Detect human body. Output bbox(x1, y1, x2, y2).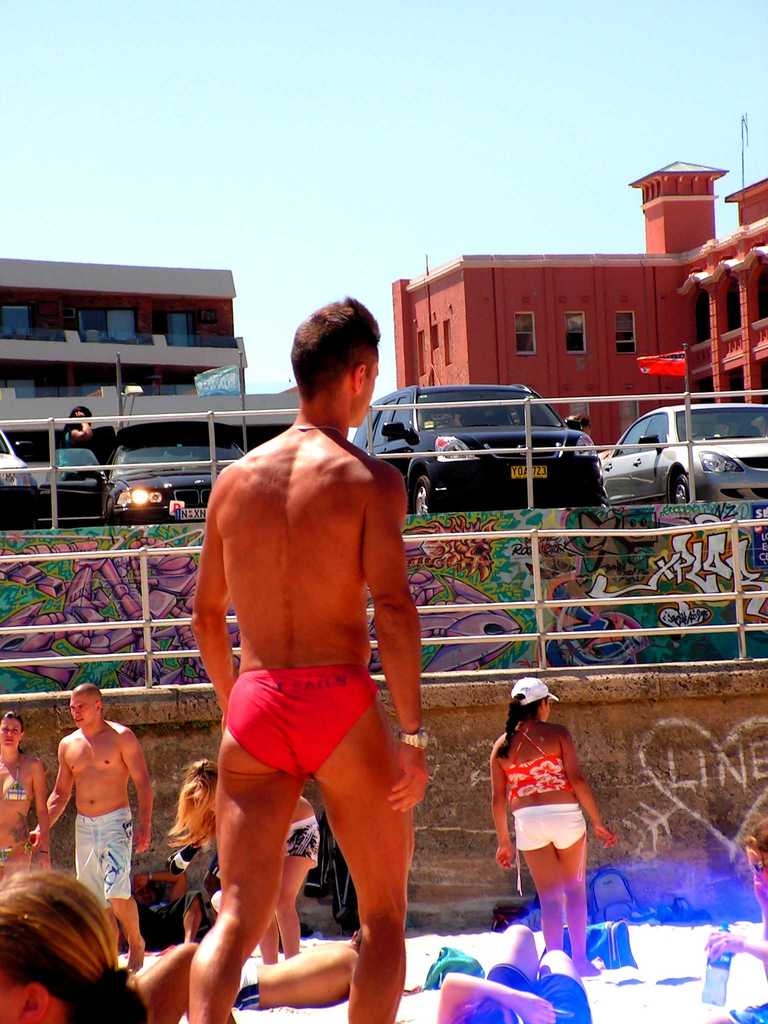
bbox(53, 409, 92, 477).
